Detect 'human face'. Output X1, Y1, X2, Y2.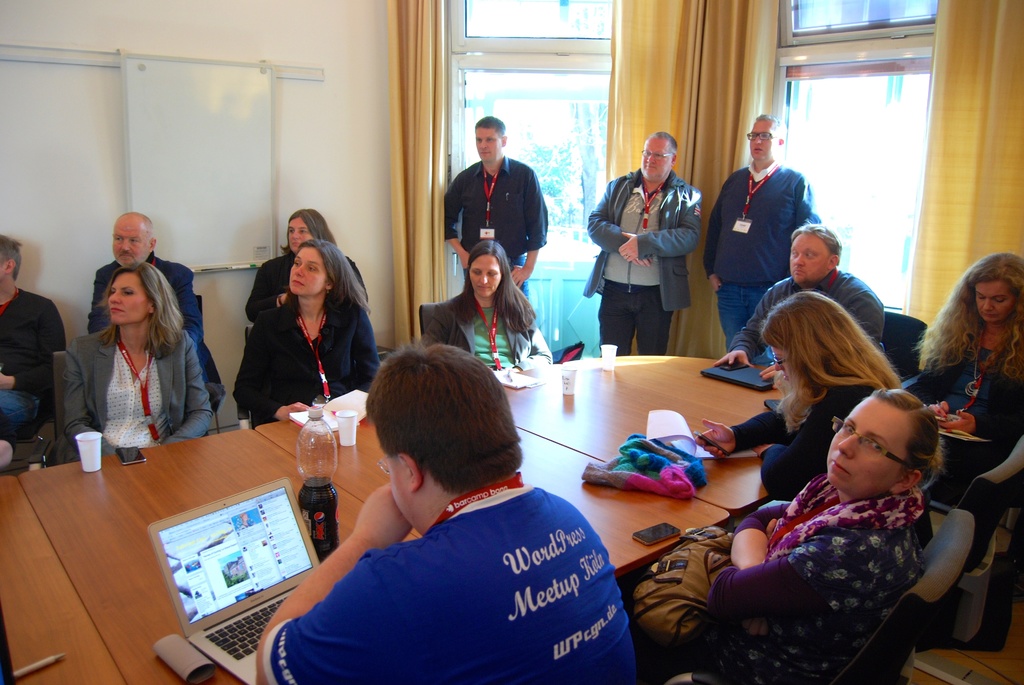
289, 221, 315, 253.
